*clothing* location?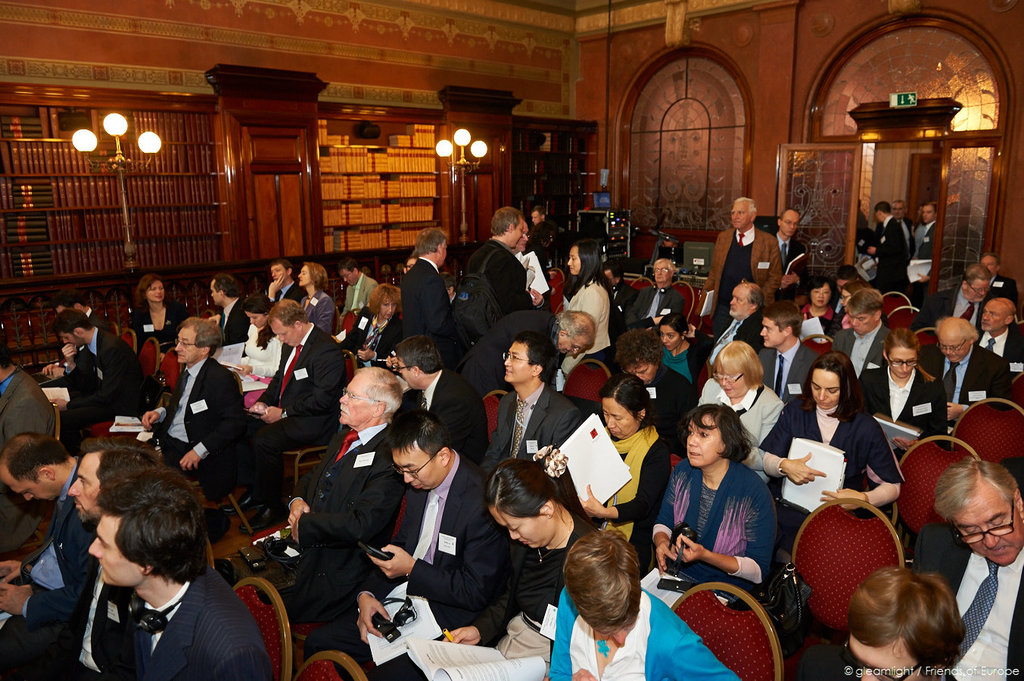
bbox=(214, 298, 252, 367)
